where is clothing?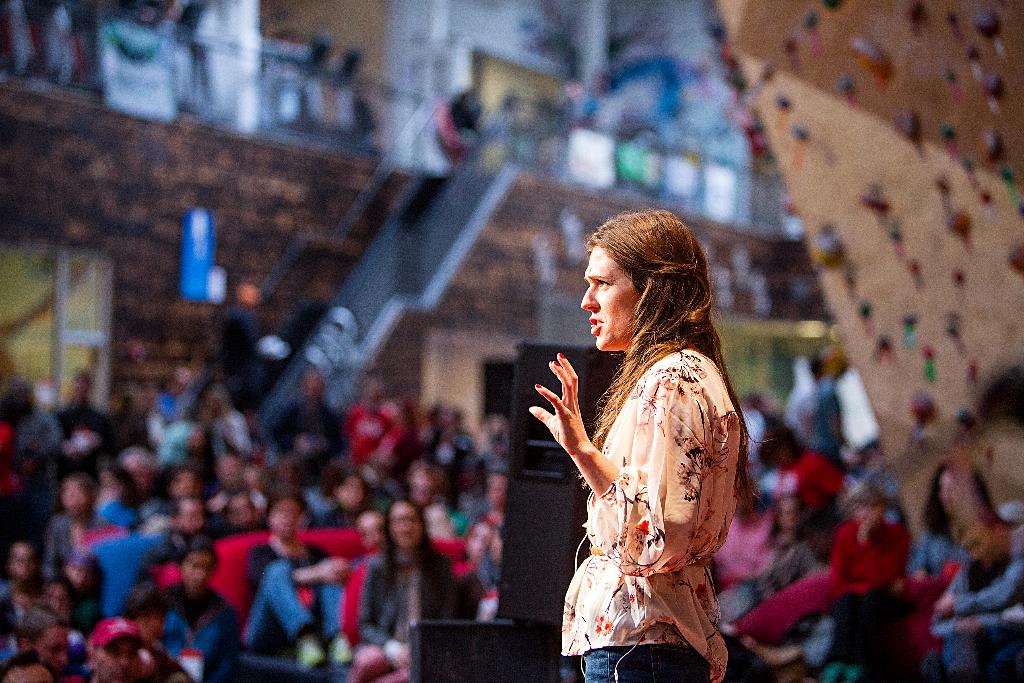
BBox(934, 543, 1023, 678).
